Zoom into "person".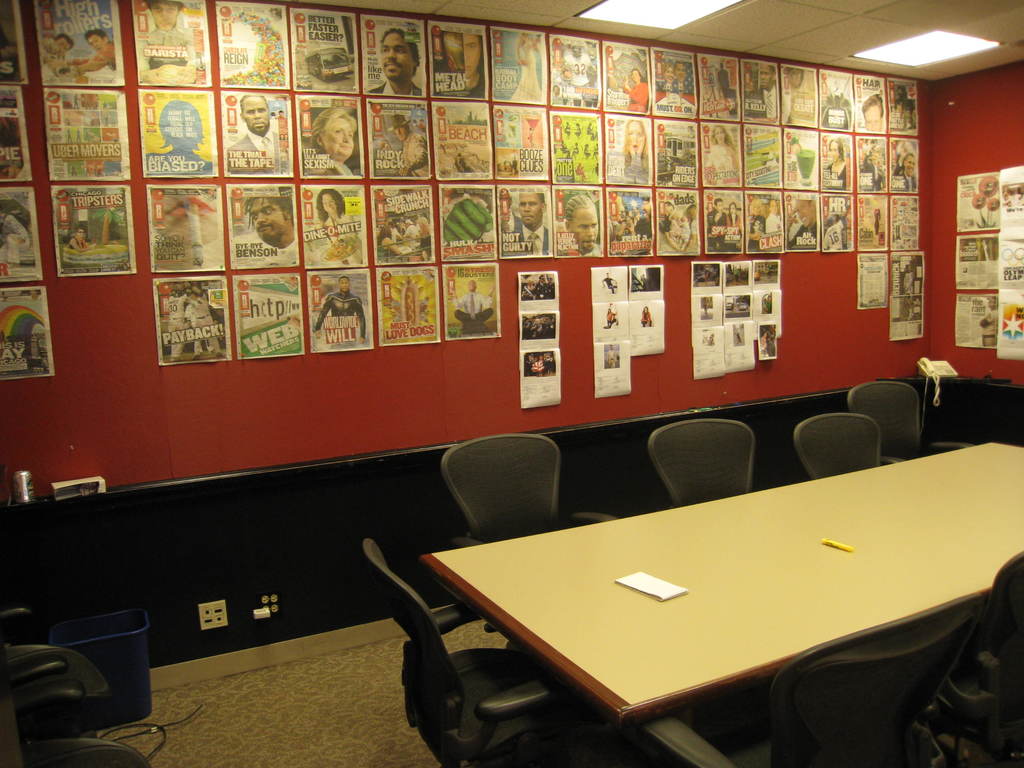
Zoom target: x1=863, y1=93, x2=882, y2=127.
